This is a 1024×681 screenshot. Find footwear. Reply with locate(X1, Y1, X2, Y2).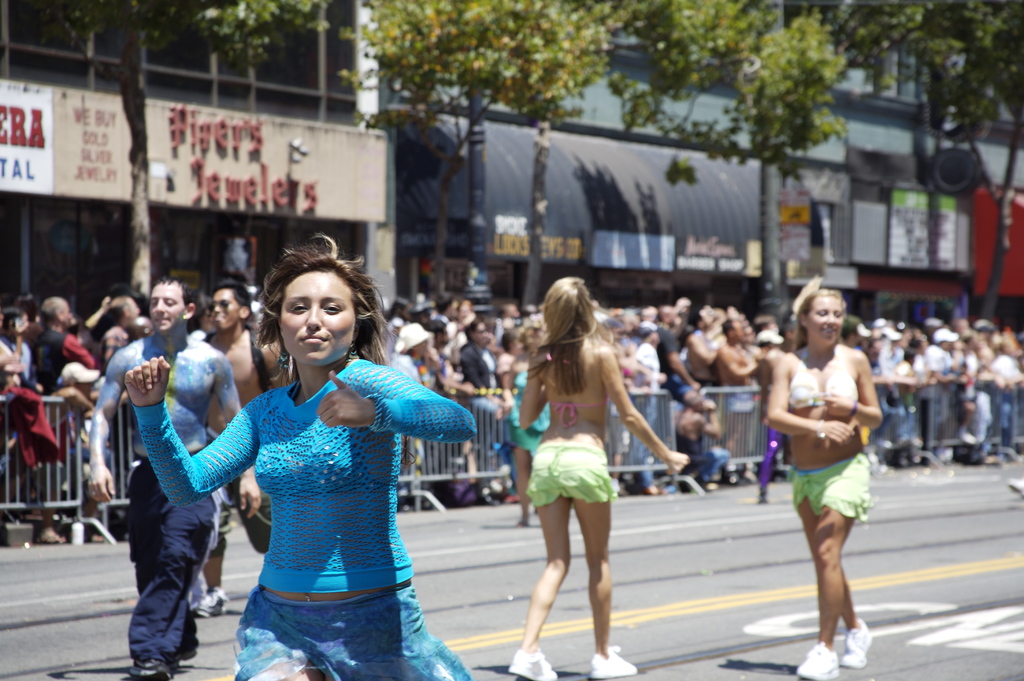
locate(721, 477, 737, 487).
